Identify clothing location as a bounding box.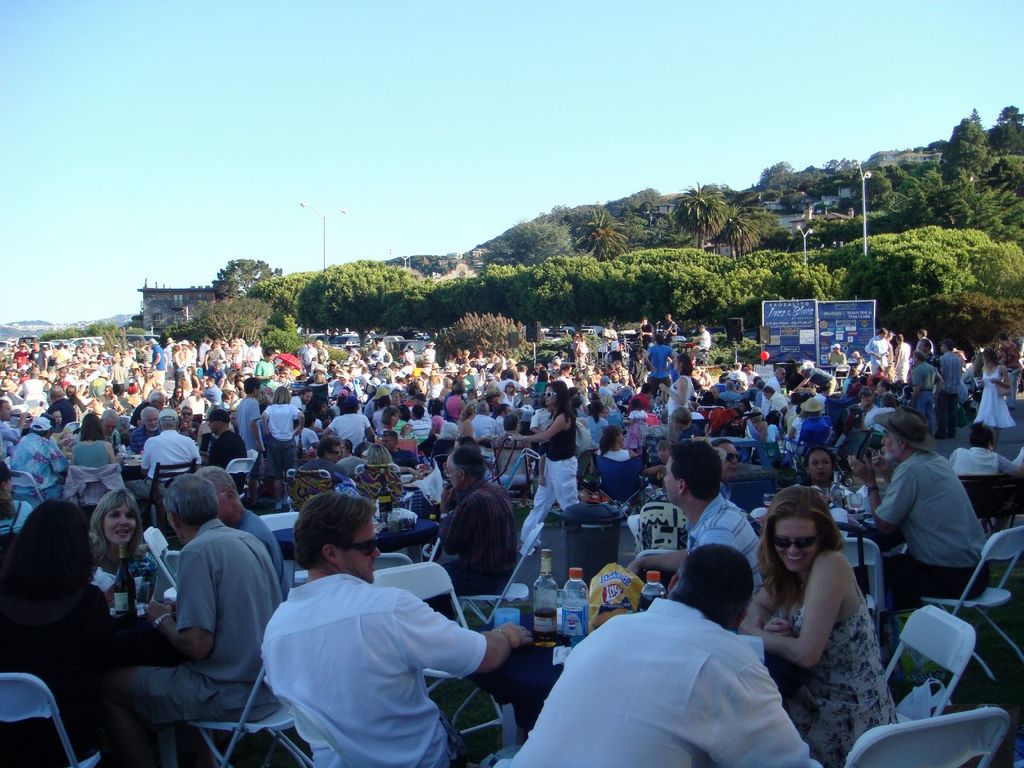
box=[599, 456, 643, 496].
